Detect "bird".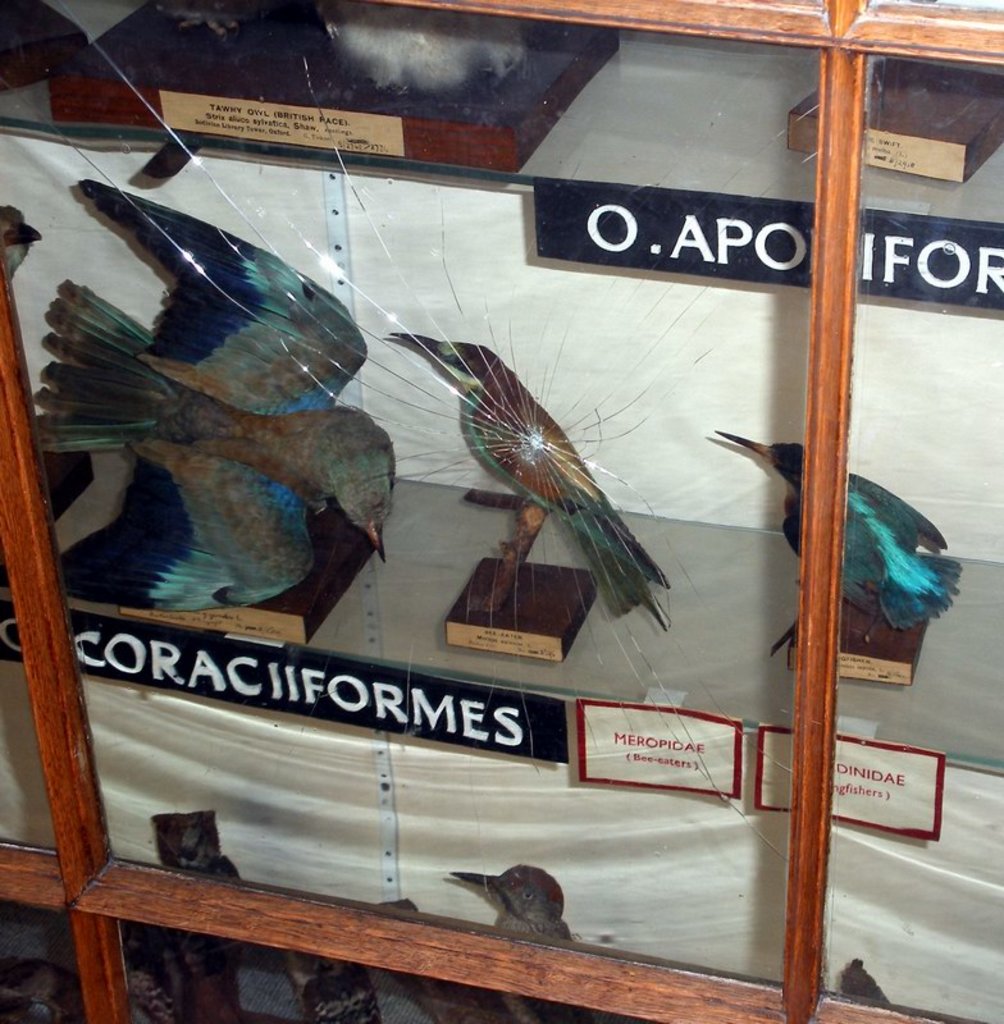
Detected at [32,184,400,616].
